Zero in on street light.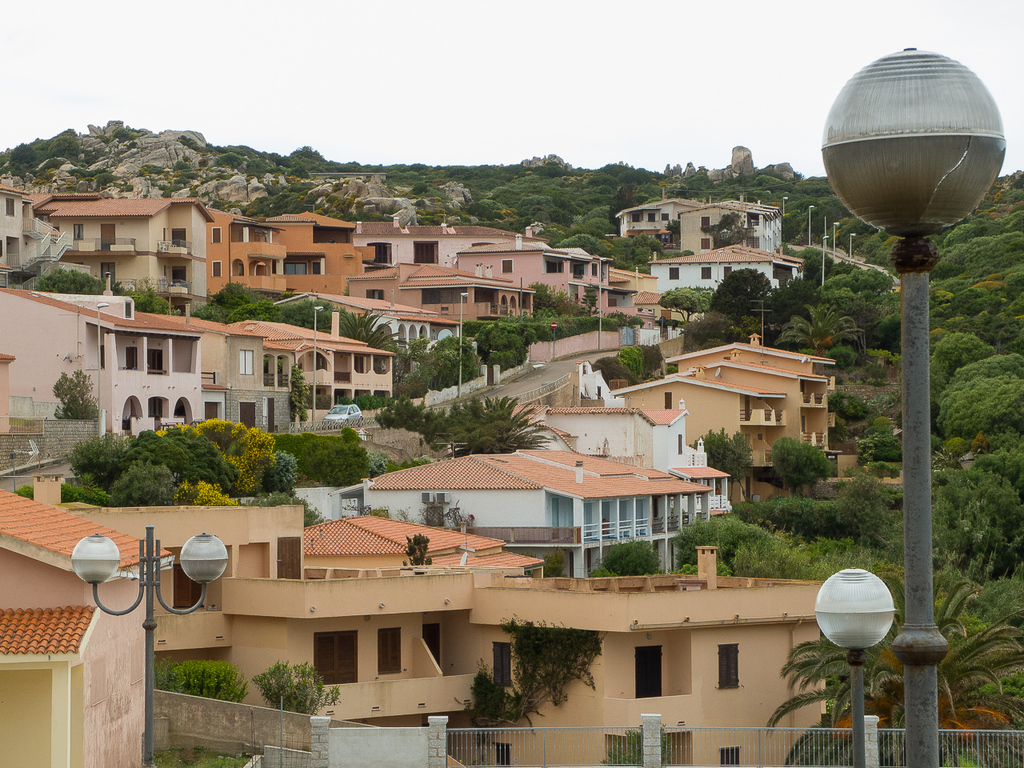
Zeroed in: 310,302,326,434.
